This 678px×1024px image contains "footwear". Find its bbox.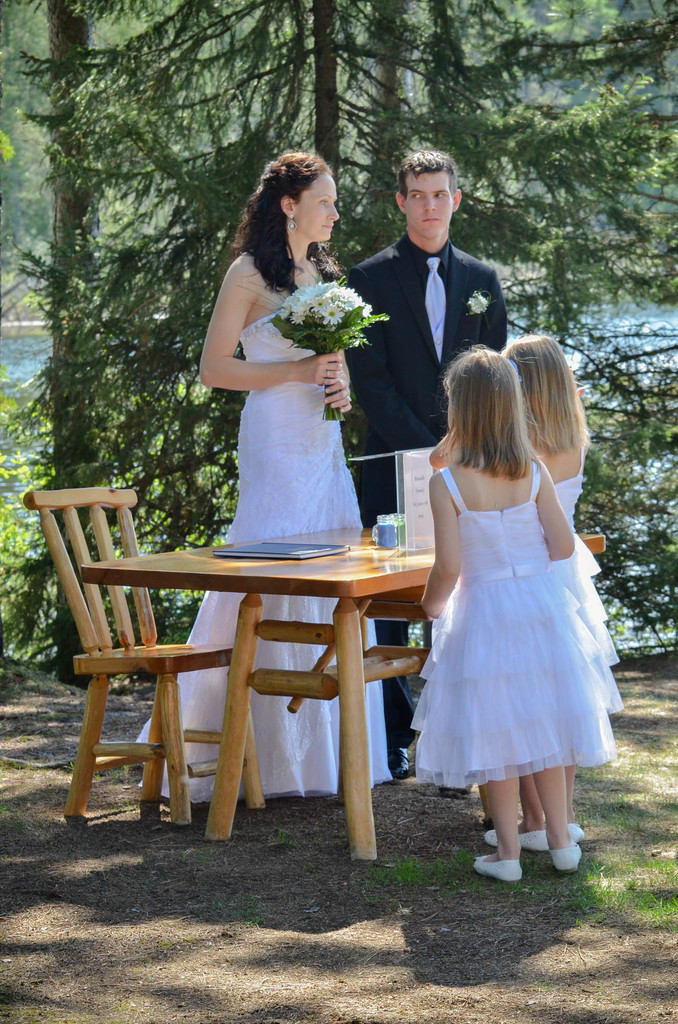
[562, 815, 579, 844].
